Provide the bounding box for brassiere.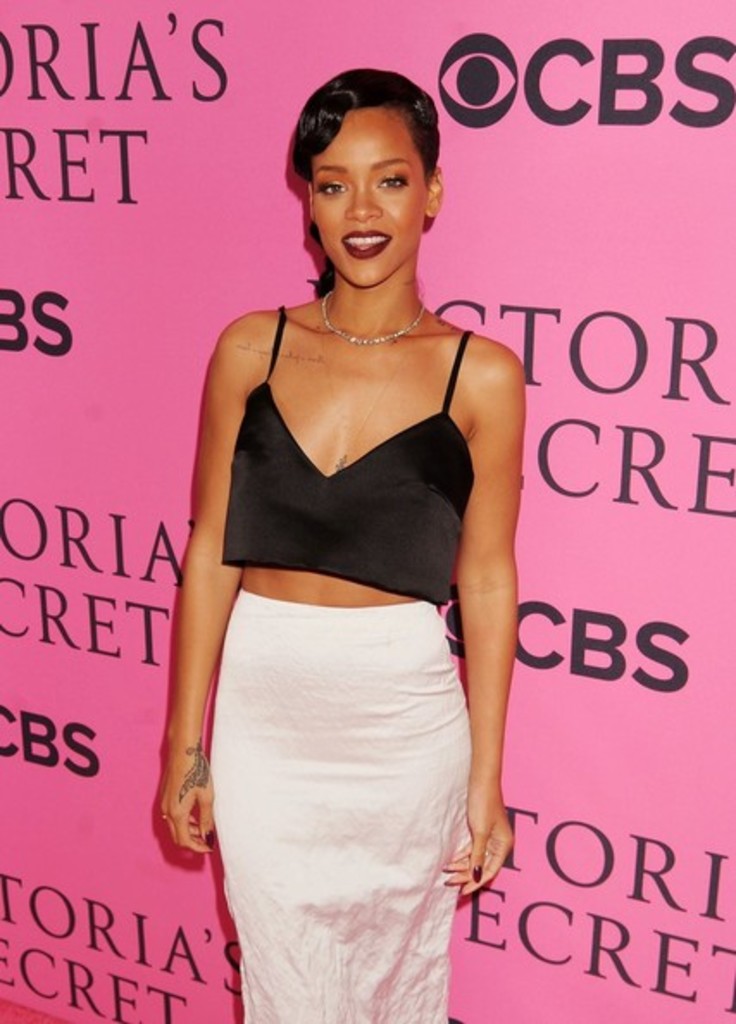
Rect(229, 322, 476, 526).
